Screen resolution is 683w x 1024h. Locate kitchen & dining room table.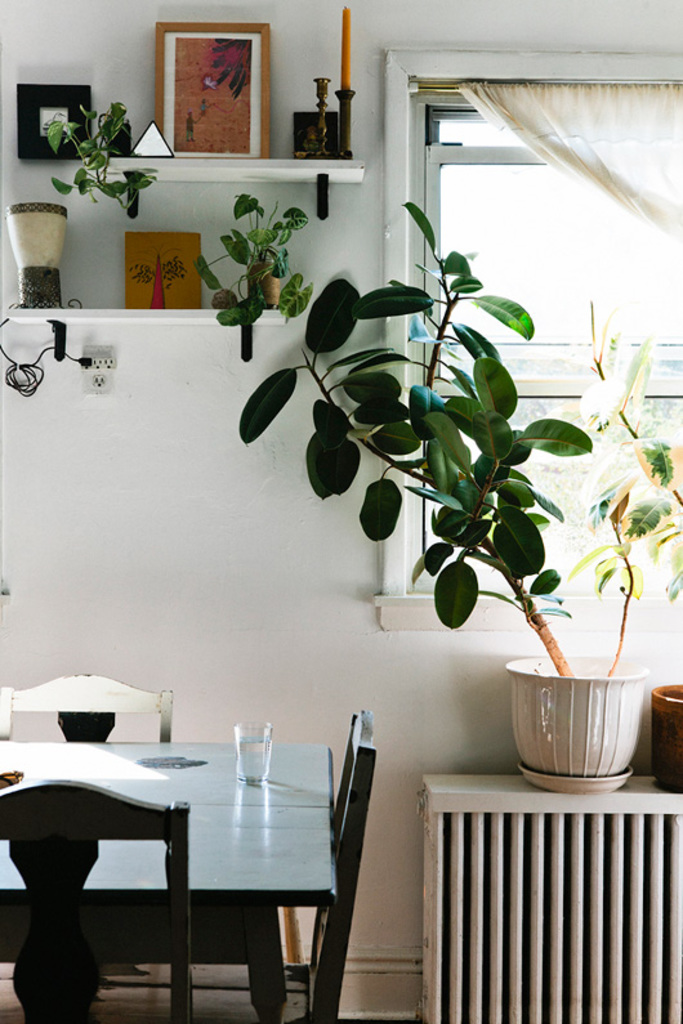
(5, 694, 380, 1012).
